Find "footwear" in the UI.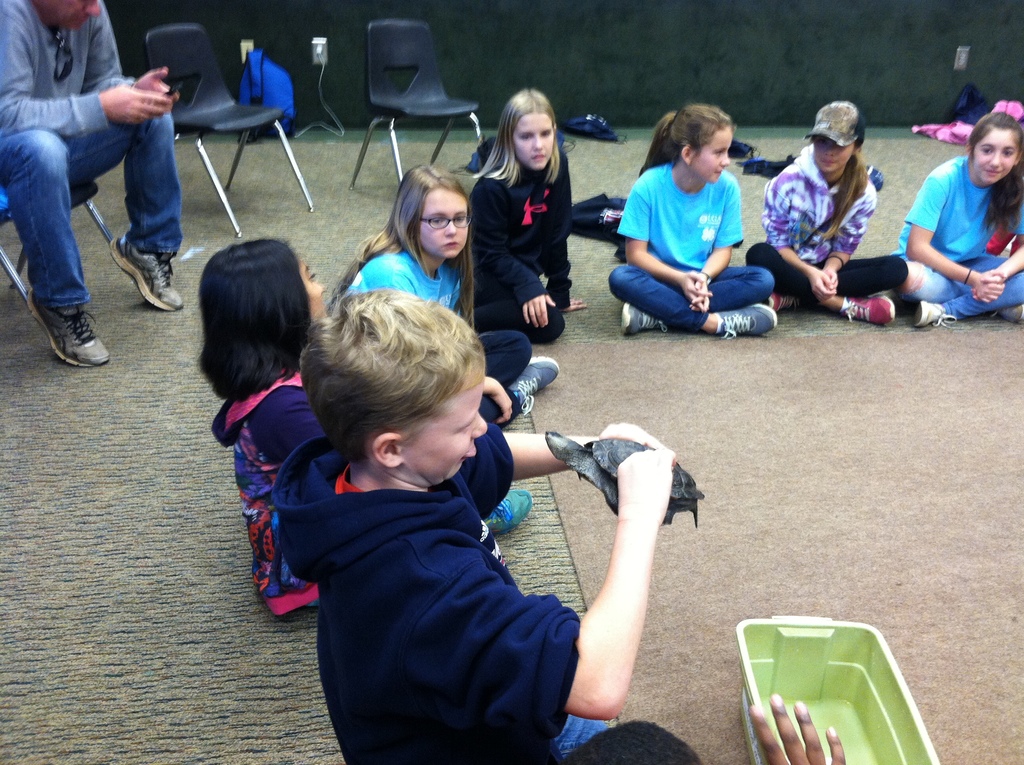
UI element at [991, 302, 1023, 324].
